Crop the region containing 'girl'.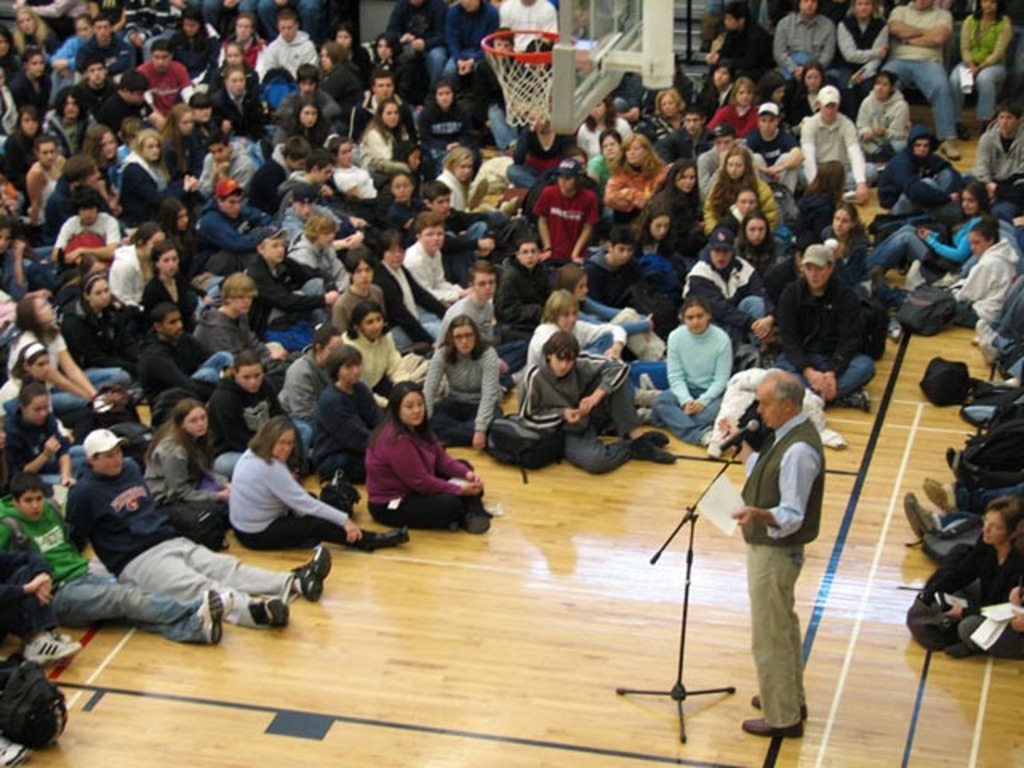
Crop region: 821,203,869,299.
